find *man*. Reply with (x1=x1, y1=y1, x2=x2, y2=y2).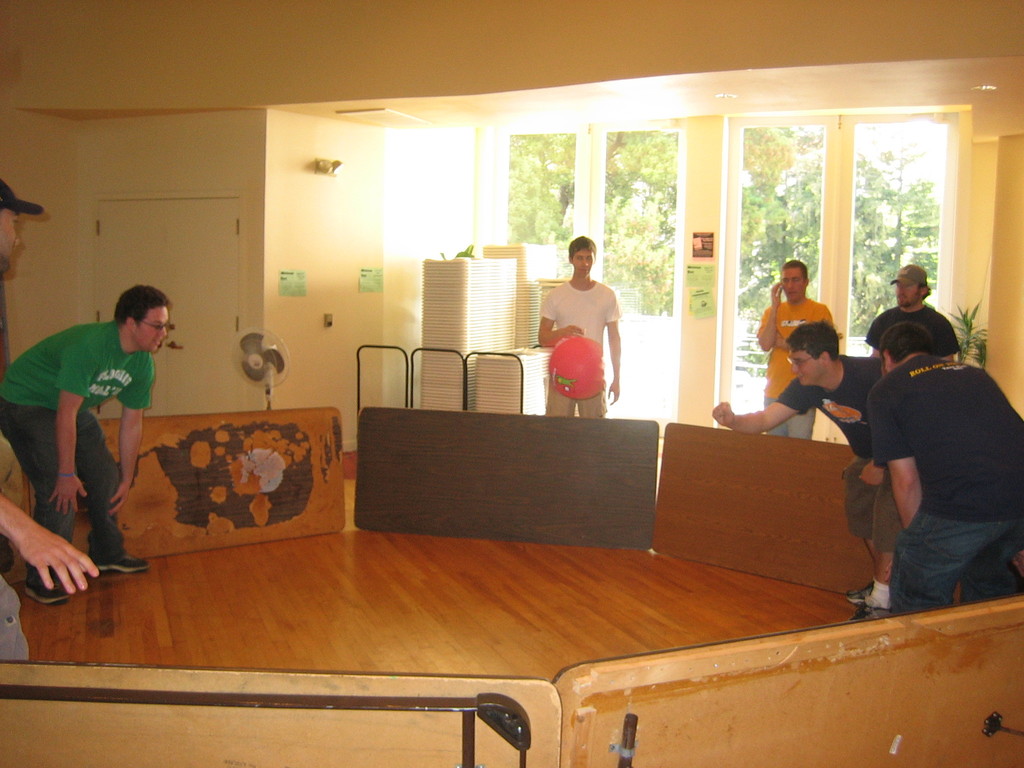
(x1=0, y1=280, x2=173, y2=607).
